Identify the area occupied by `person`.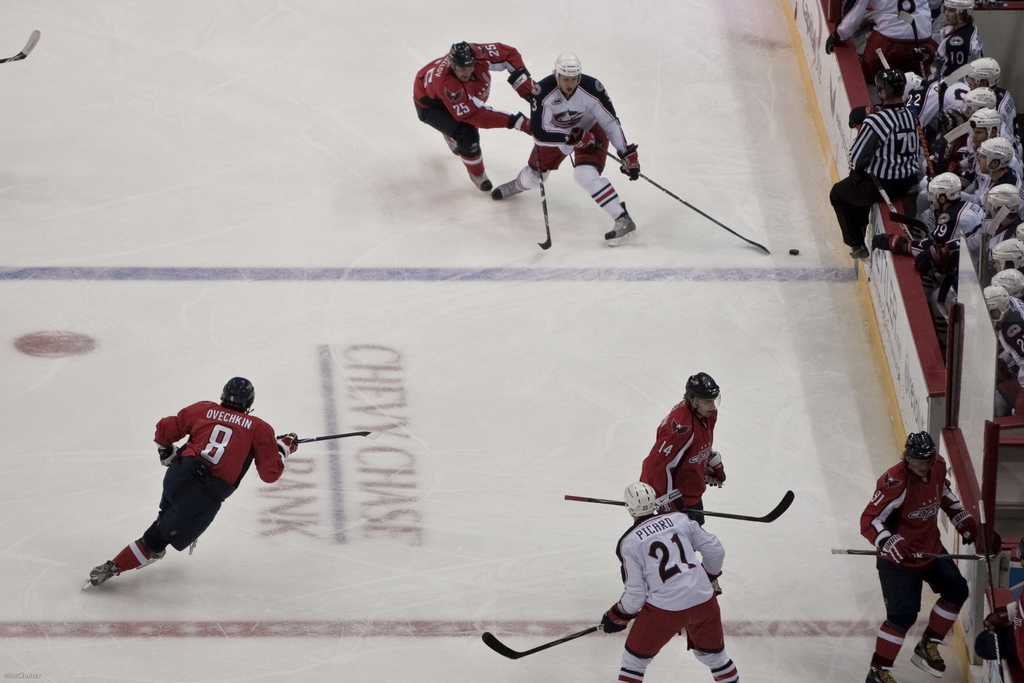
Area: crop(855, 425, 1004, 682).
